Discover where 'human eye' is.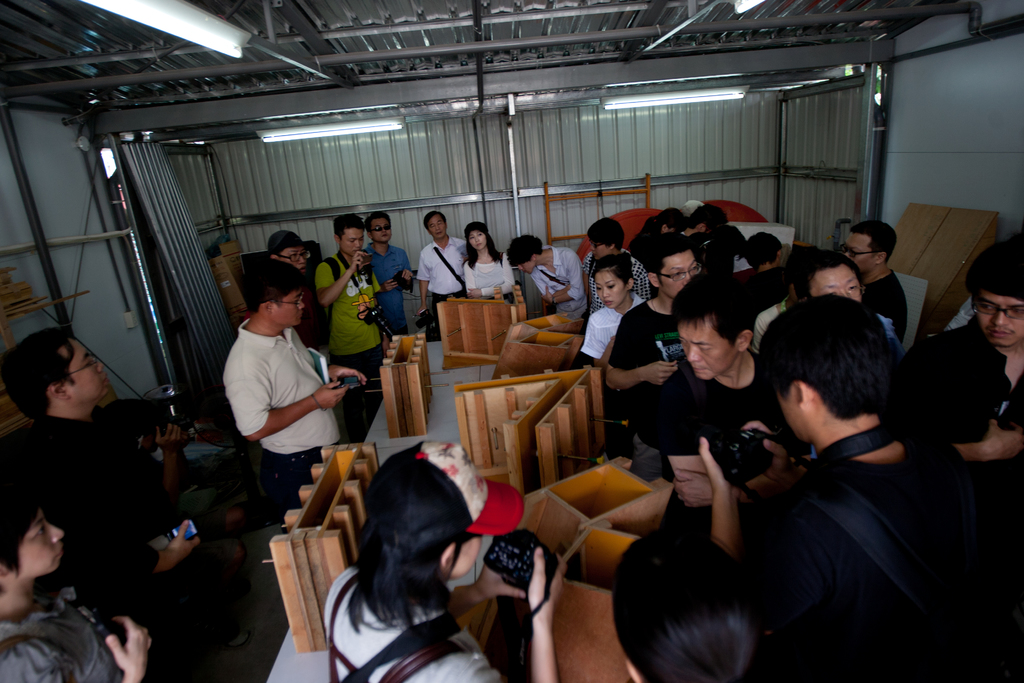
Discovered at crop(468, 235, 475, 241).
